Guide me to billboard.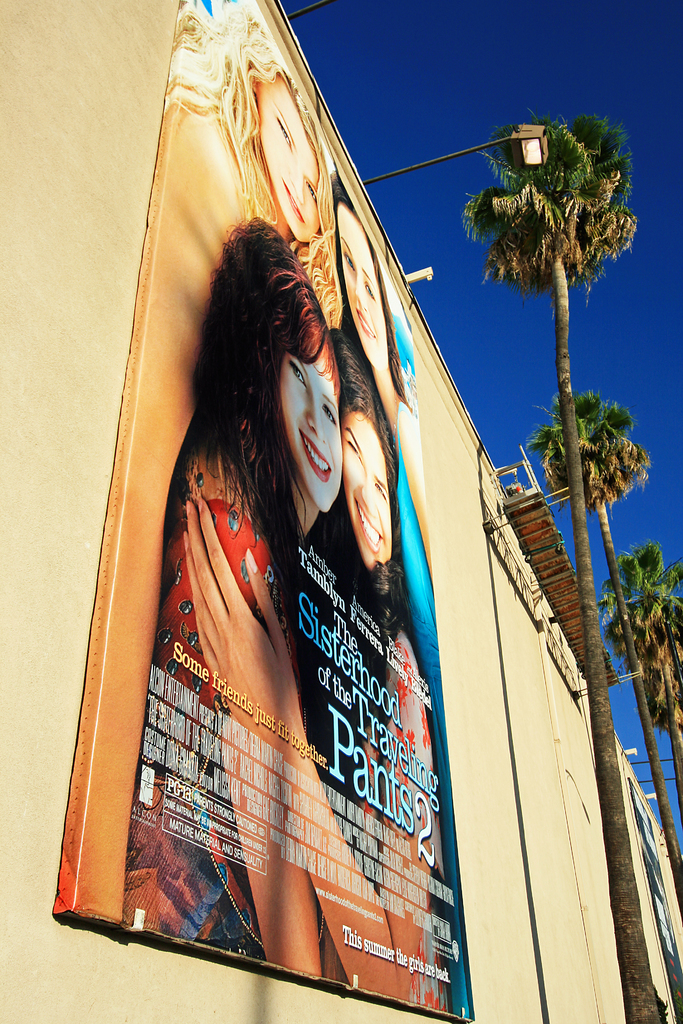
Guidance: 61/75/566/1023.
